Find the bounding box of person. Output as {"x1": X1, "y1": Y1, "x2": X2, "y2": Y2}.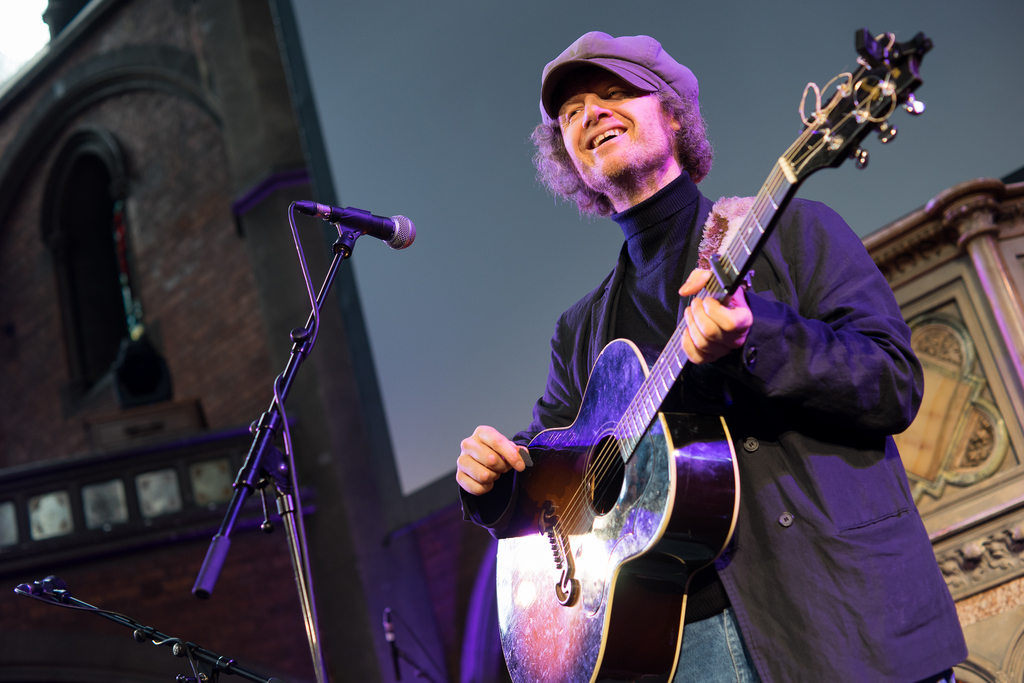
{"x1": 365, "y1": 6, "x2": 956, "y2": 667}.
